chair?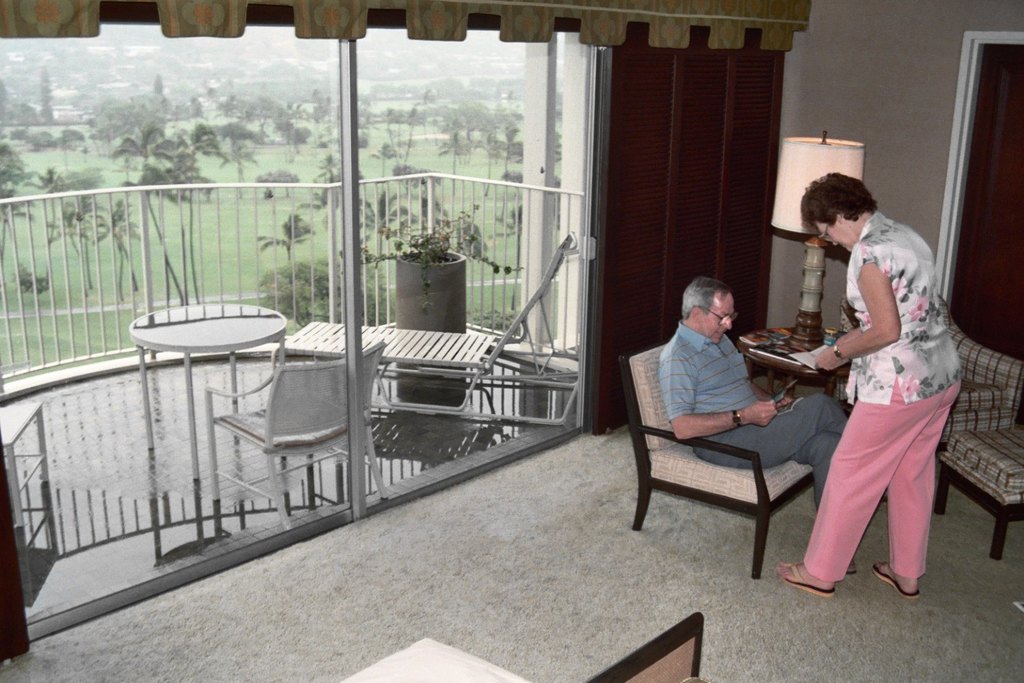
205, 339, 390, 530
